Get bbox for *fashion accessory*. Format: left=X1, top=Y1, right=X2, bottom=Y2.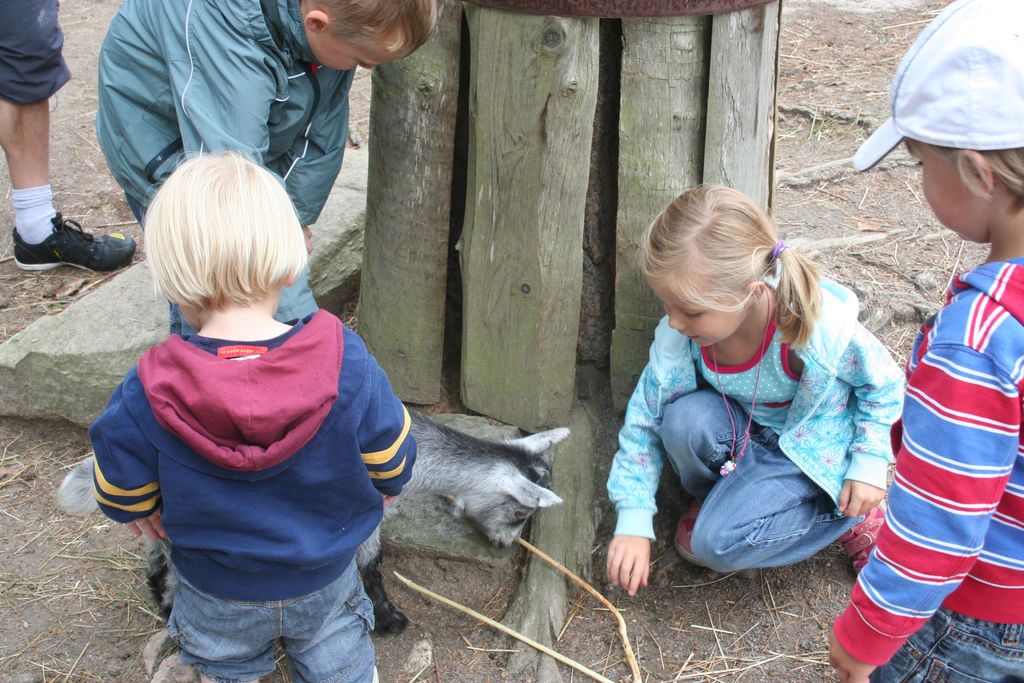
left=768, top=240, right=788, bottom=263.
